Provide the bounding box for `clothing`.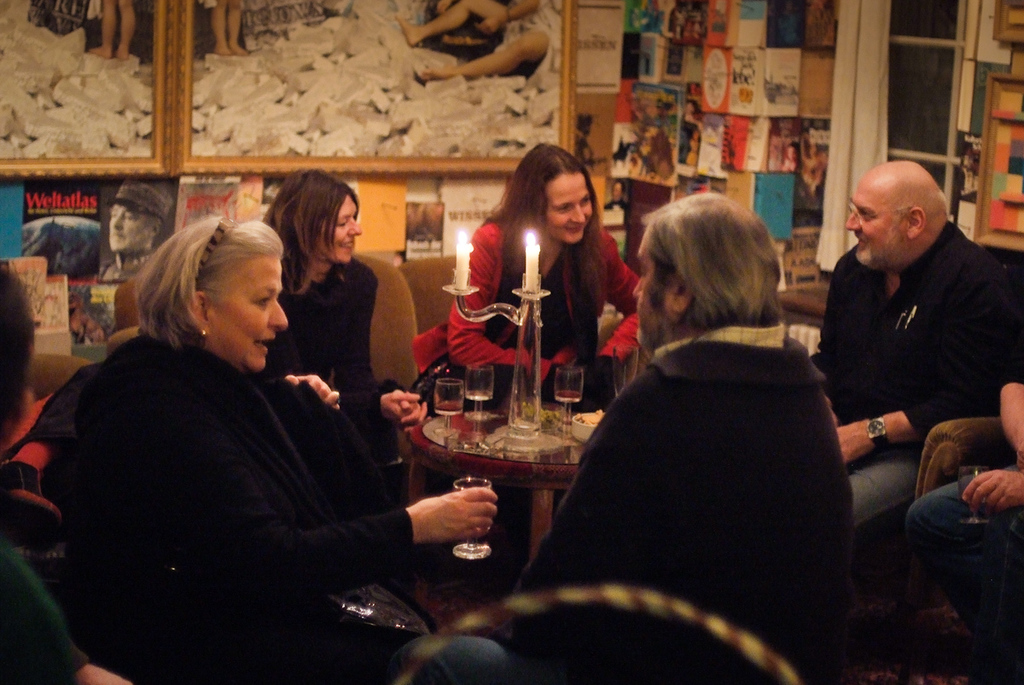
rect(70, 334, 445, 684).
